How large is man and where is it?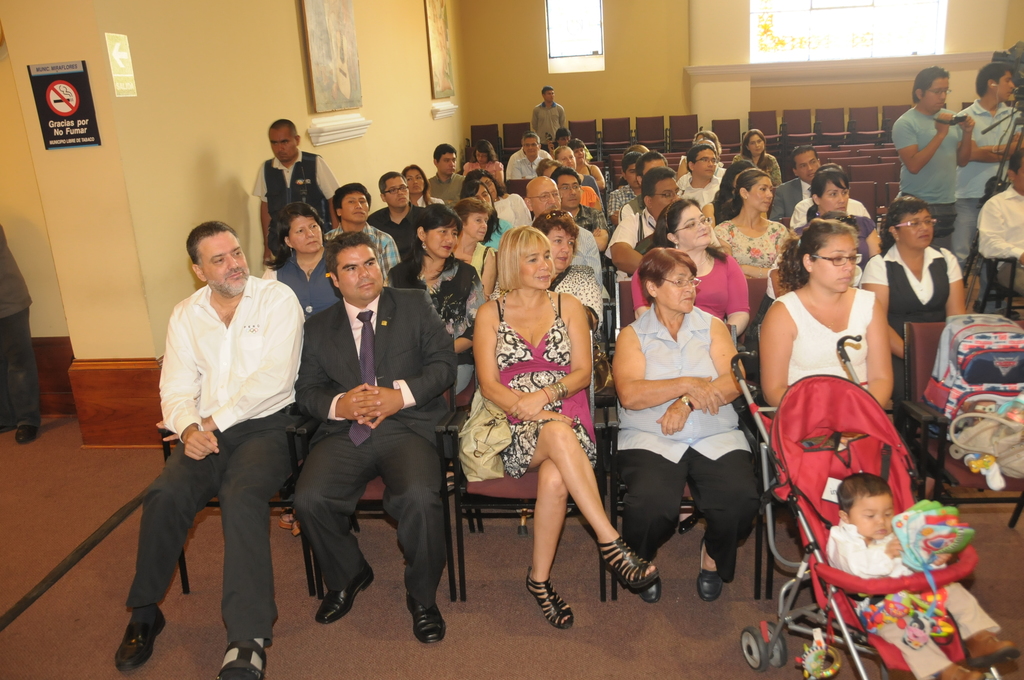
Bounding box: (785,168,869,227).
